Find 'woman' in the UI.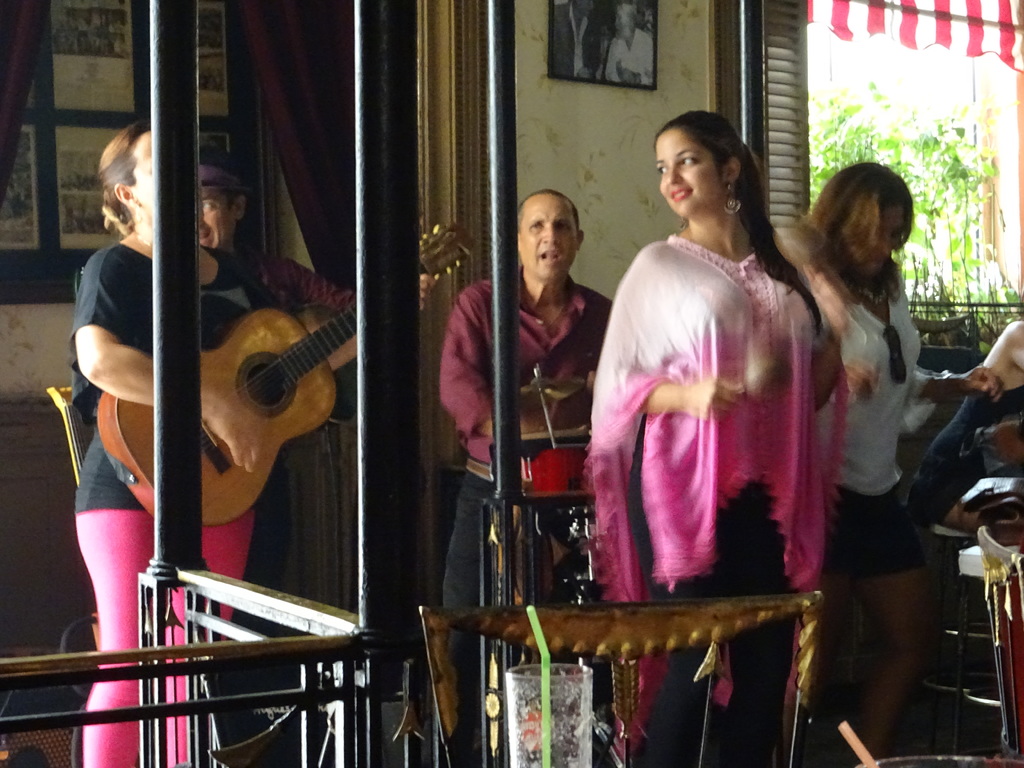
UI element at (805,170,999,765).
